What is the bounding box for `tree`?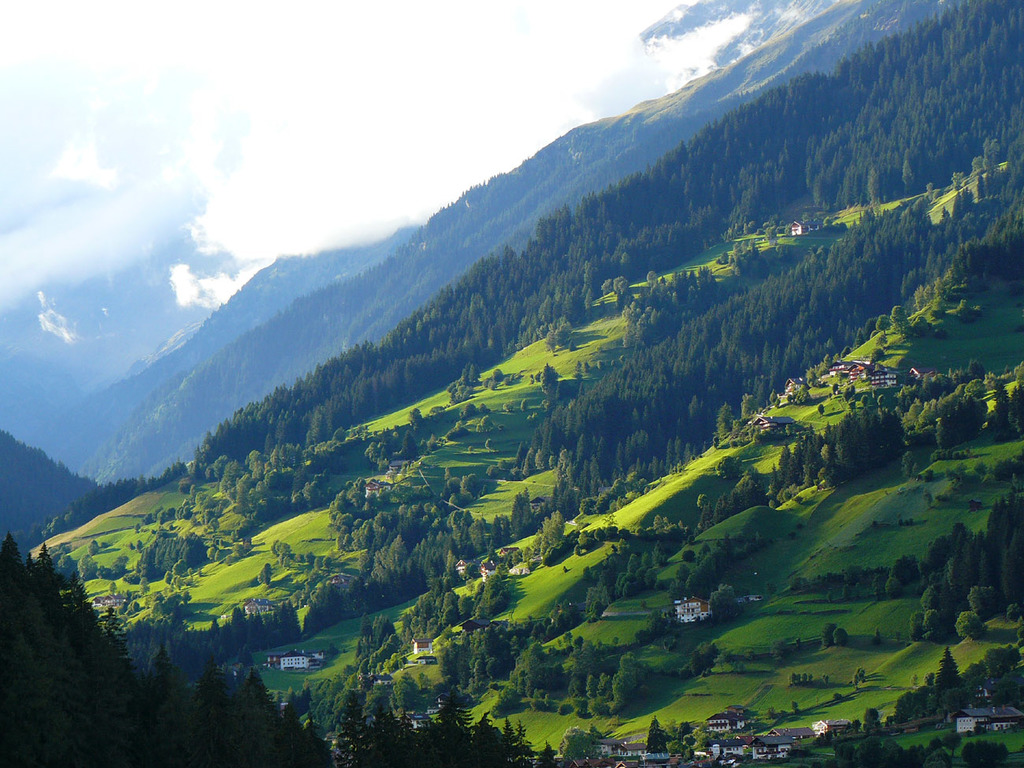
<region>974, 641, 1007, 693</region>.
